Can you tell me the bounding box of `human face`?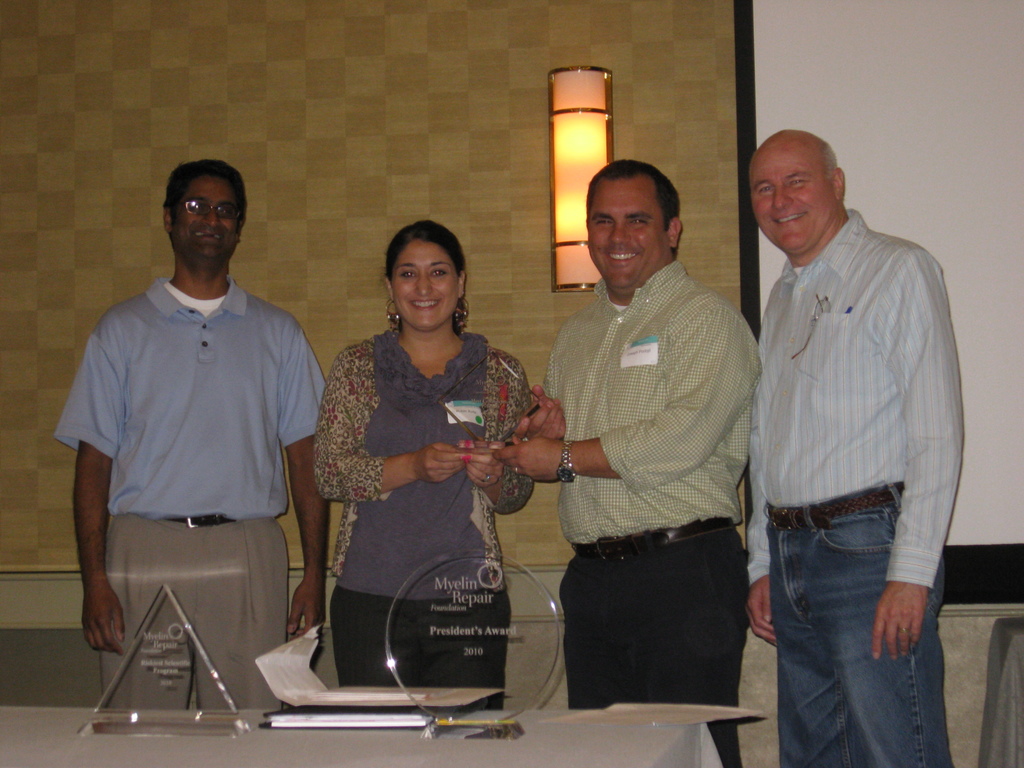
select_region(172, 173, 238, 259).
